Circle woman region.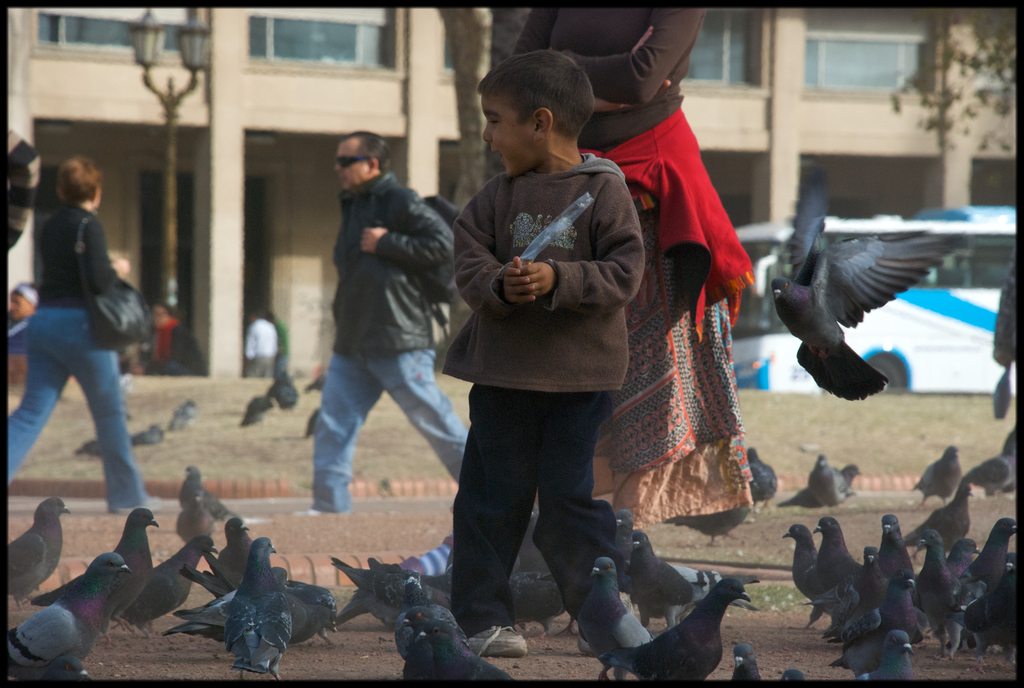
Region: (left=518, top=6, right=758, bottom=525).
